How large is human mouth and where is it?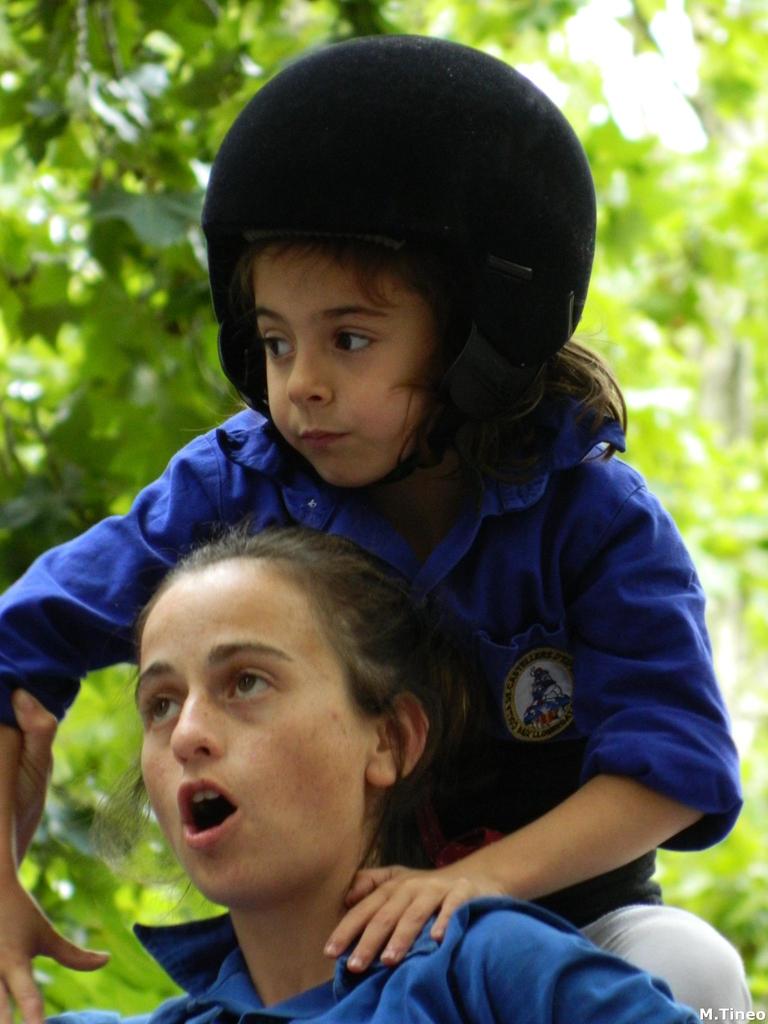
Bounding box: BBox(292, 429, 351, 452).
